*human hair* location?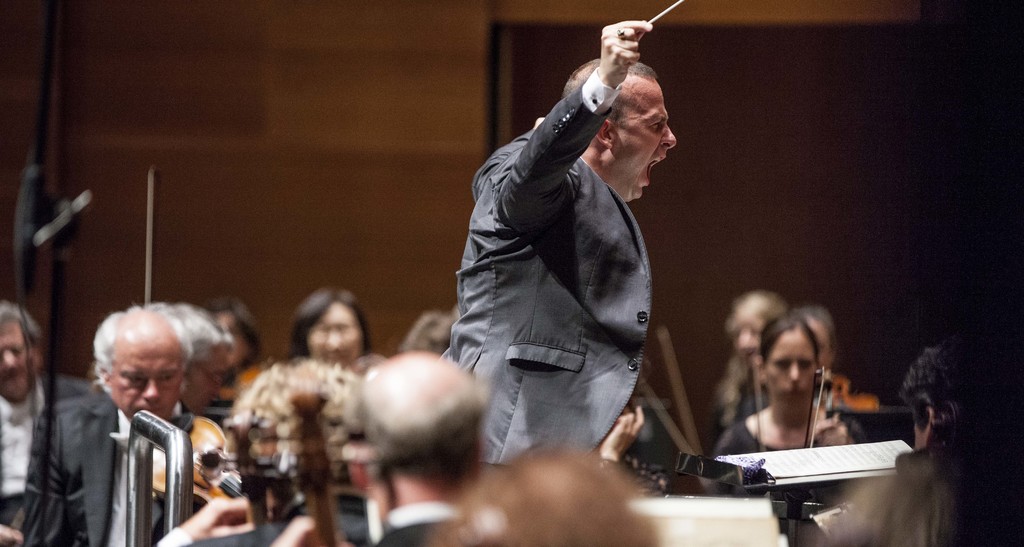
bbox=(403, 308, 465, 365)
